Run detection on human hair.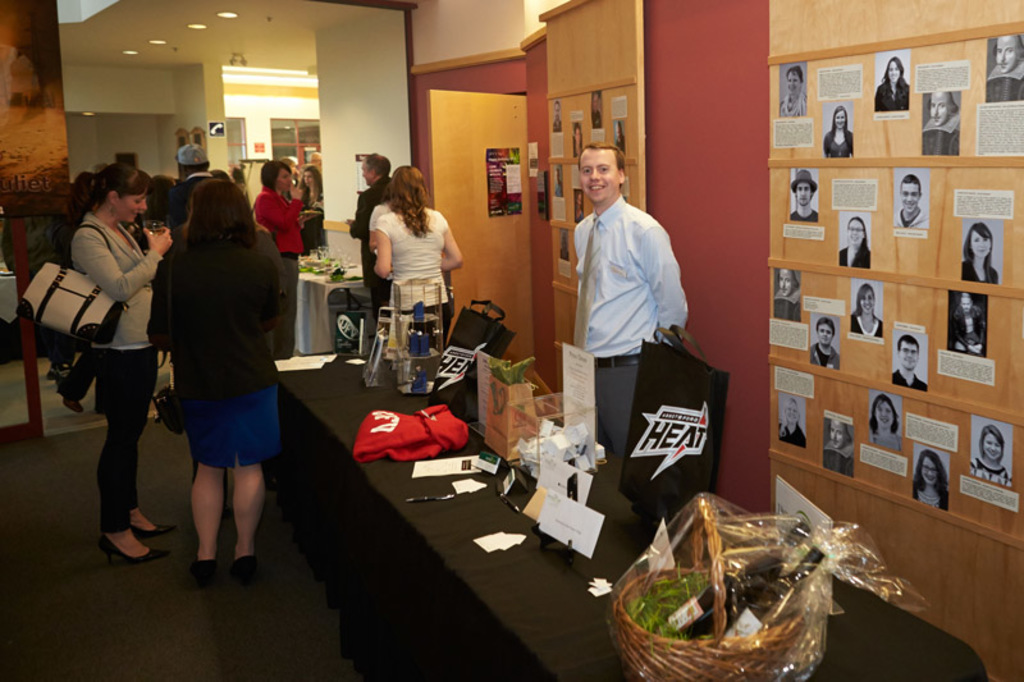
Result: box=[576, 139, 626, 189].
